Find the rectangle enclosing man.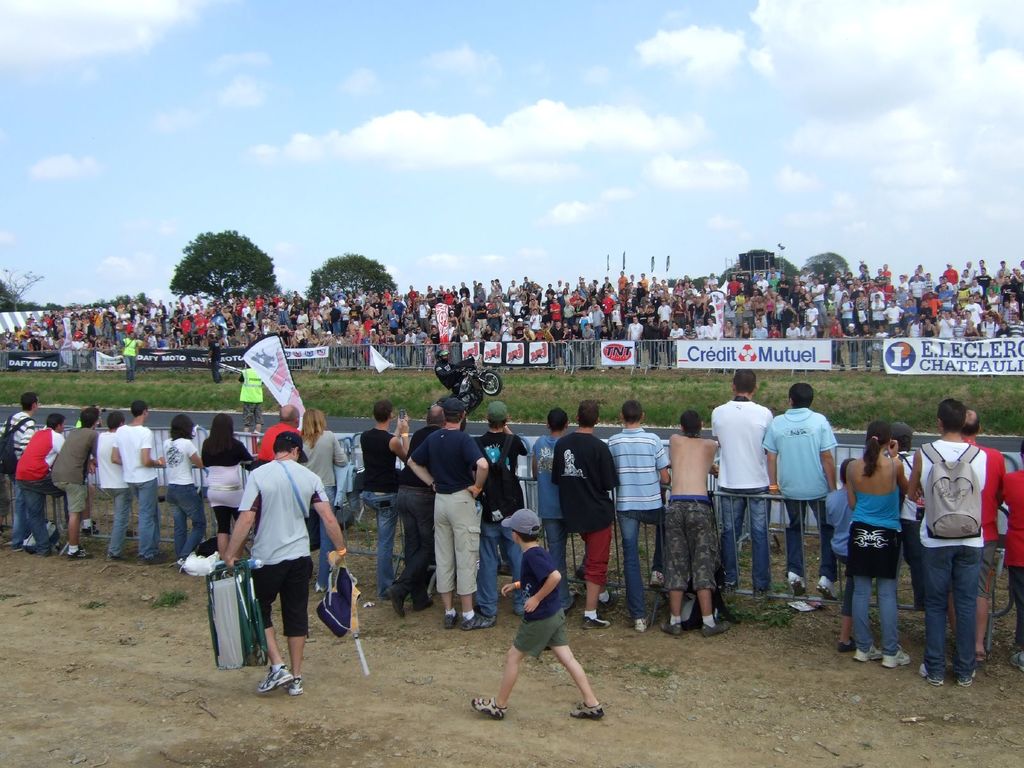
BBox(783, 303, 794, 319).
